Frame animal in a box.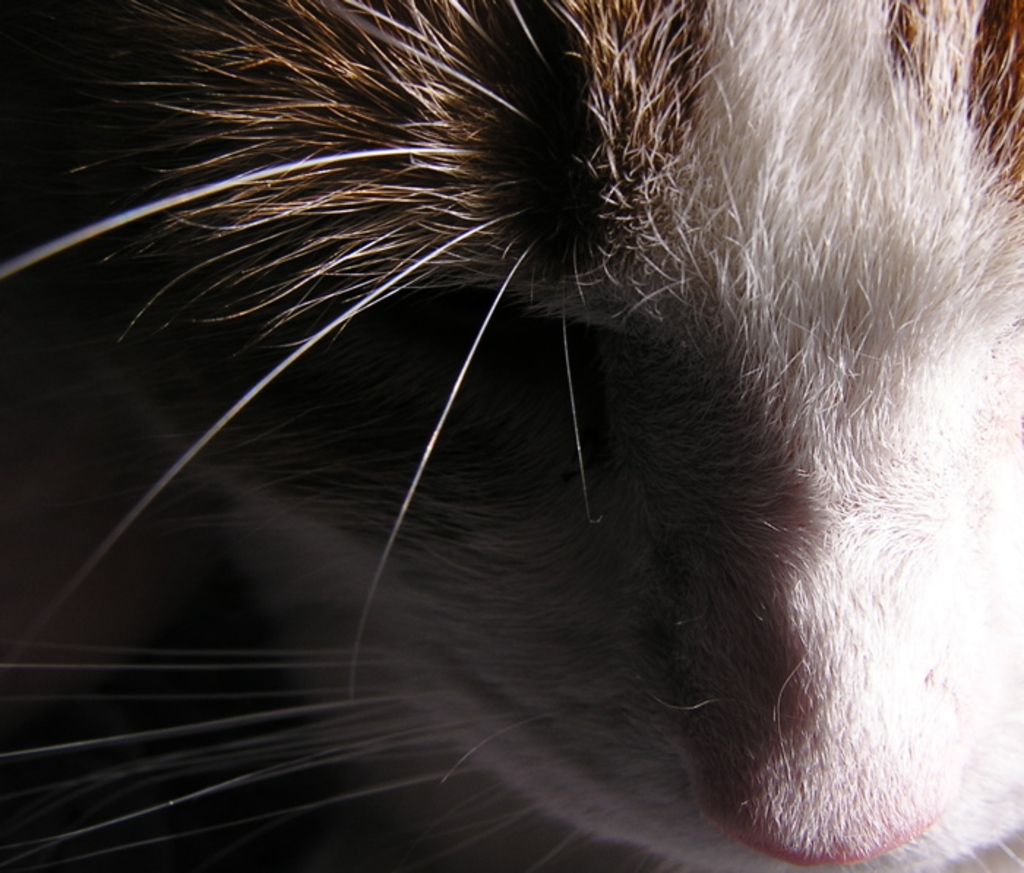
x1=0, y1=0, x2=1023, y2=872.
